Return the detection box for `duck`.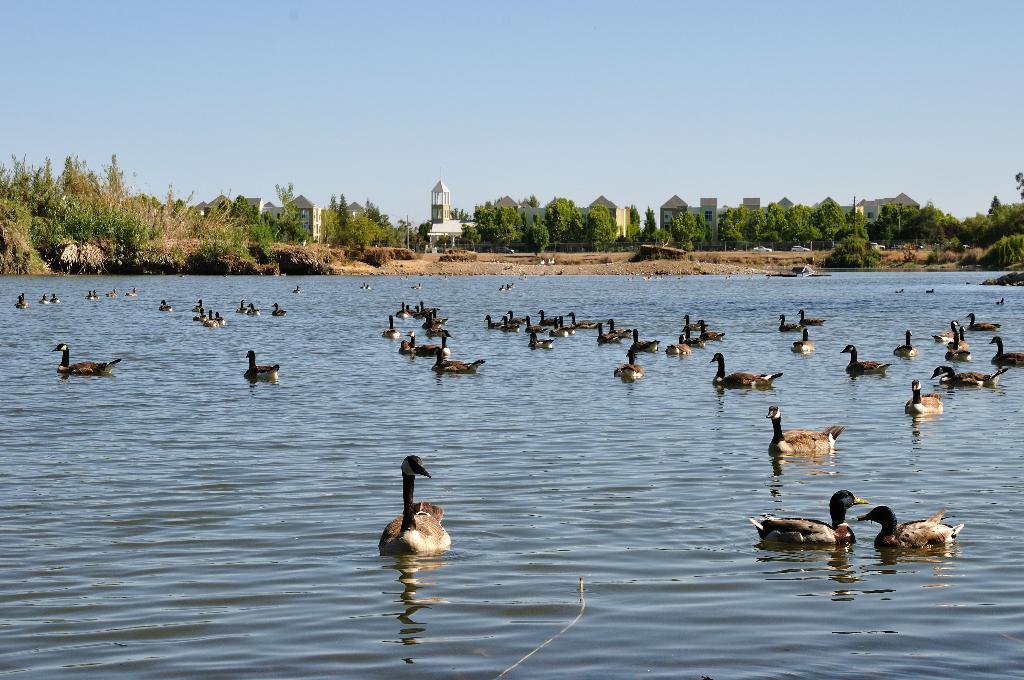
[838, 344, 893, 376].
